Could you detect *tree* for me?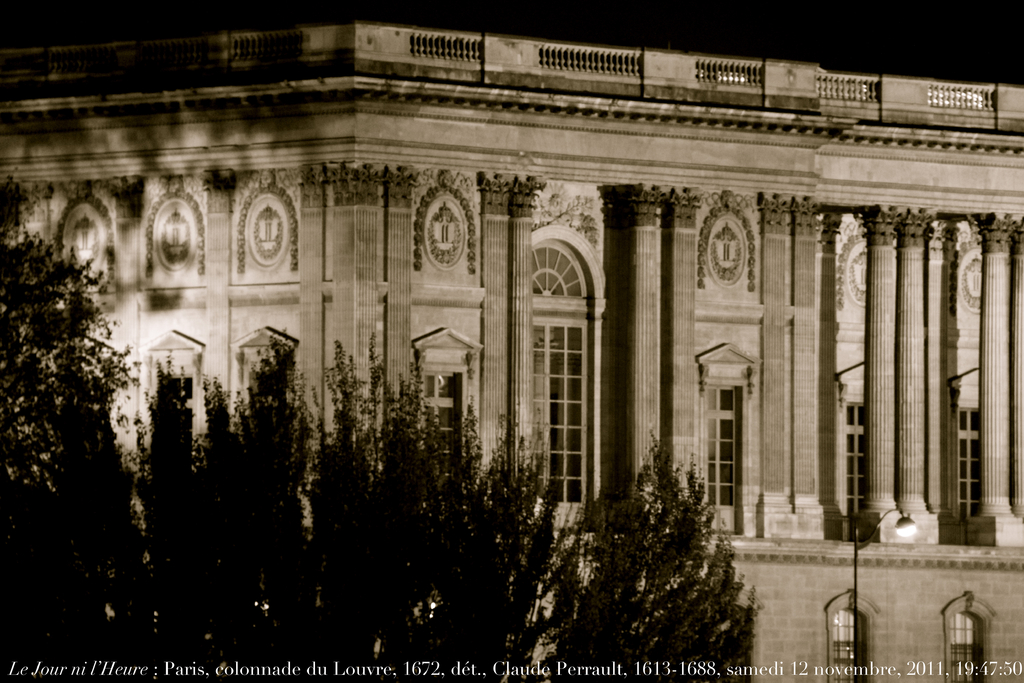
Detection result: l=125, t=316, r=753, b=682.
